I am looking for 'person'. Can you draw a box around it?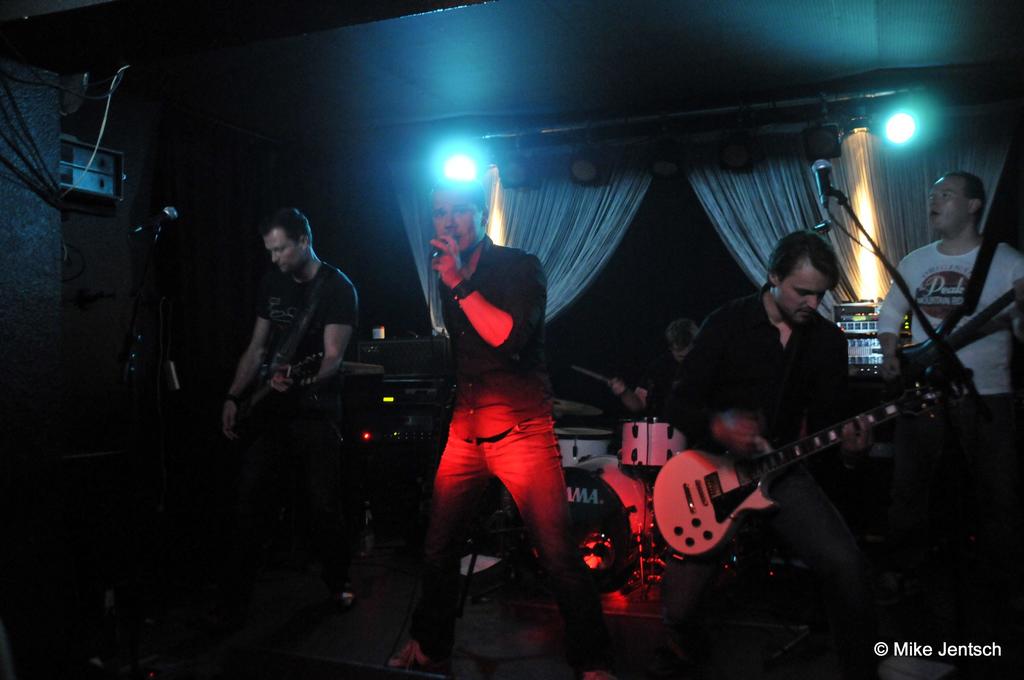
Sure, the bounding box is rect(876, 164, 1023, 531).
